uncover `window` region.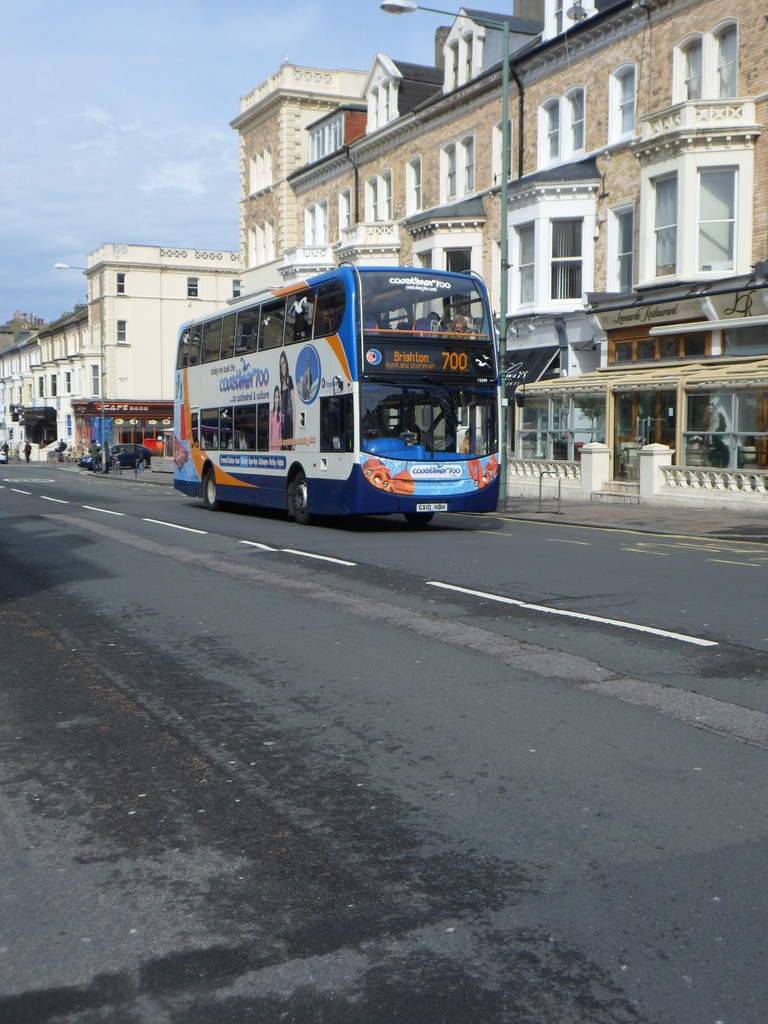
Uncovered: box=[180, 266, 205, 302].
